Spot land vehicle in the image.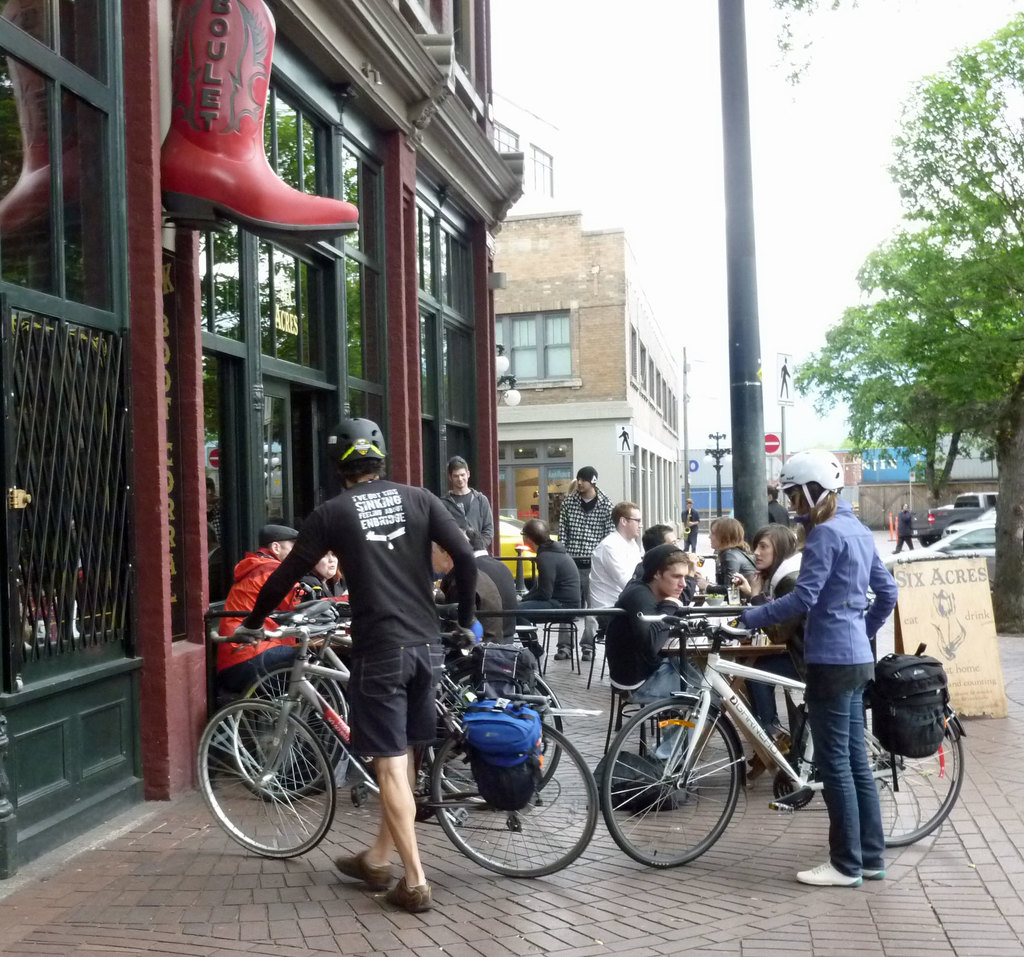
land vehicle found at box=[915, 488, 1001, 539].
